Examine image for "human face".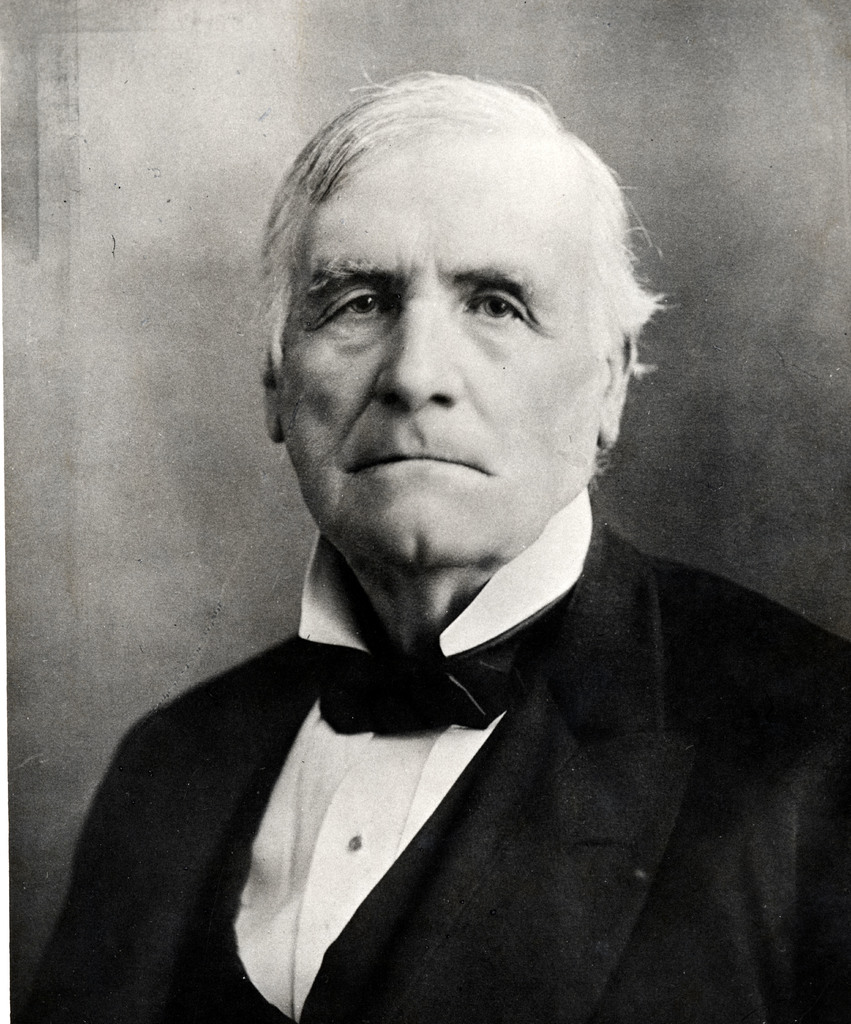
Examination result: x1=272, y1=146, x2=604, y2=557.
